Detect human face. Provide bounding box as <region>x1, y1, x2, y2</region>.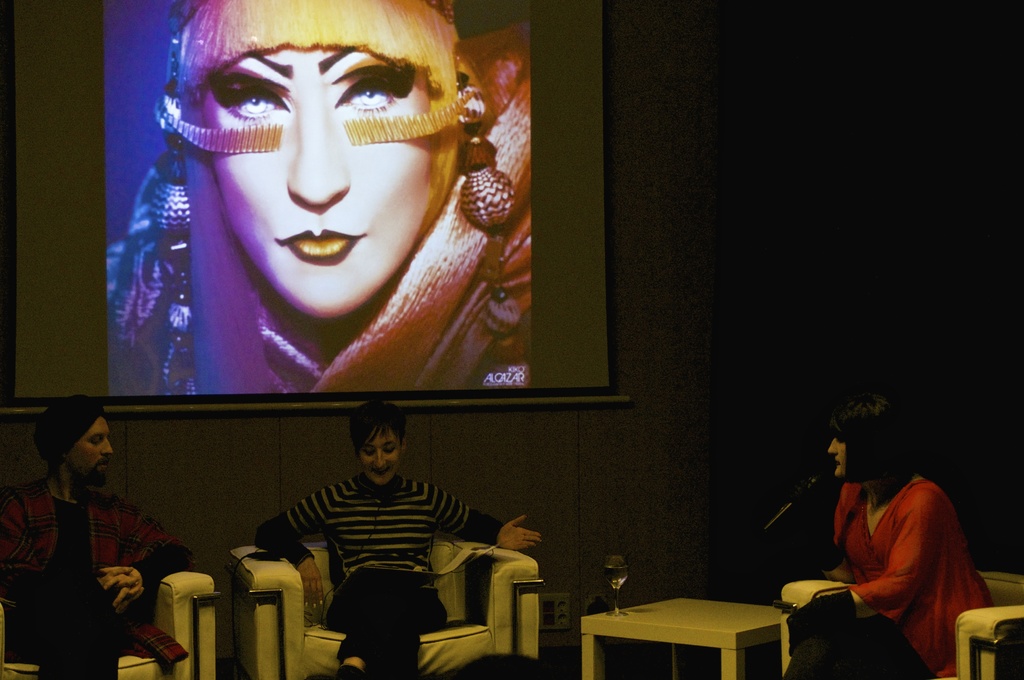
<region>70, 416, 113, 482</region>.
